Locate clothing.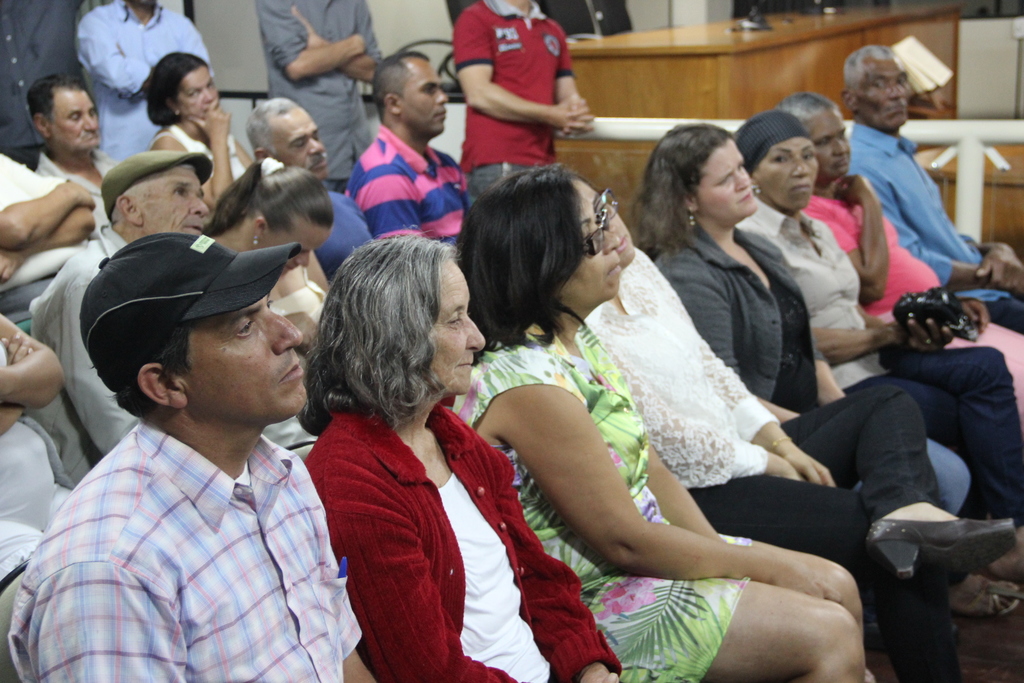
Bounding box: <bbox>461, 325, 771, 682</bbox>.
